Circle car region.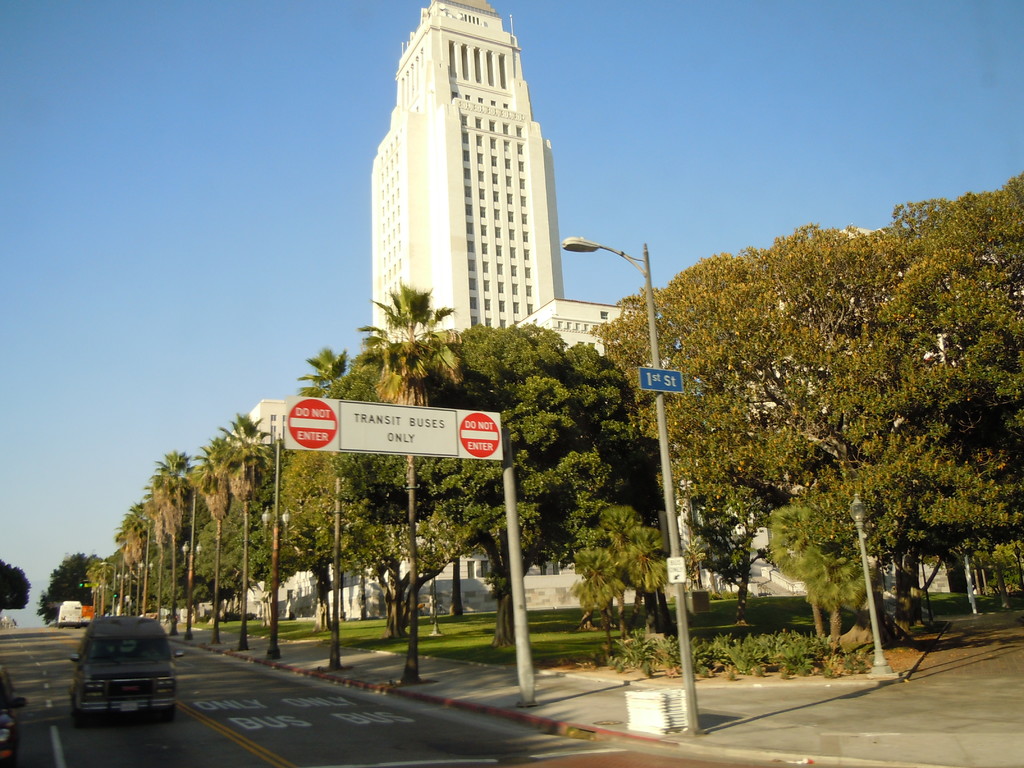
Region: {"x1": 47, "y1": 614, "x2": 166, "y2": 738}.
